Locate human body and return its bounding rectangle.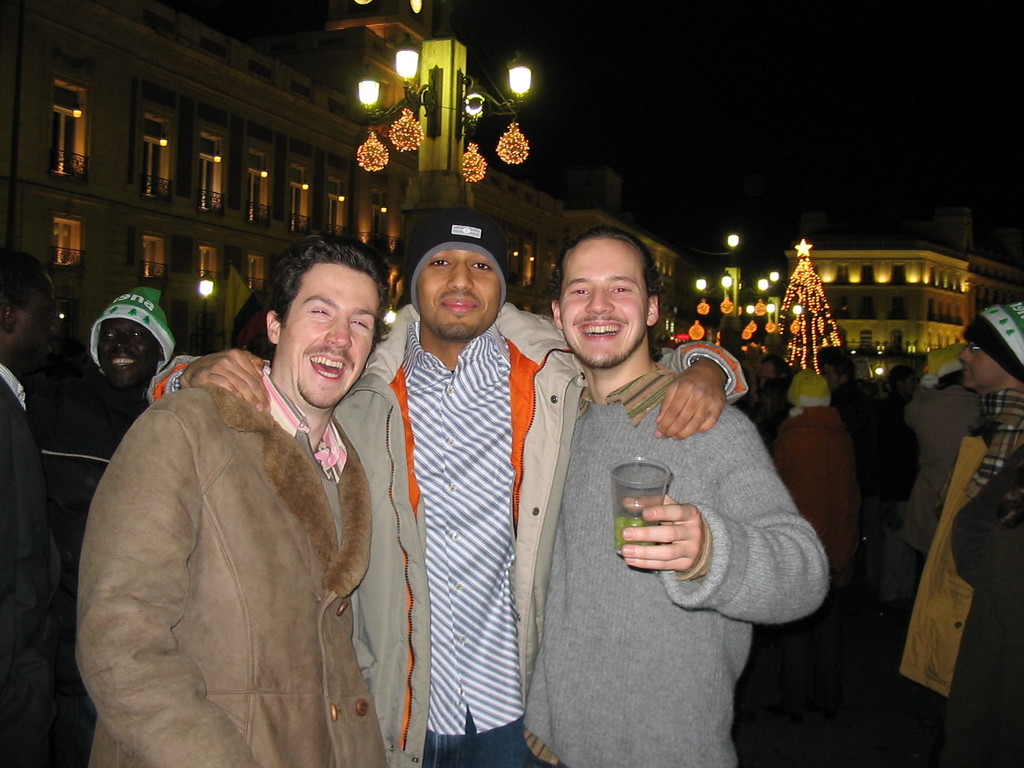
bbox(0, 362, 65, 767).
